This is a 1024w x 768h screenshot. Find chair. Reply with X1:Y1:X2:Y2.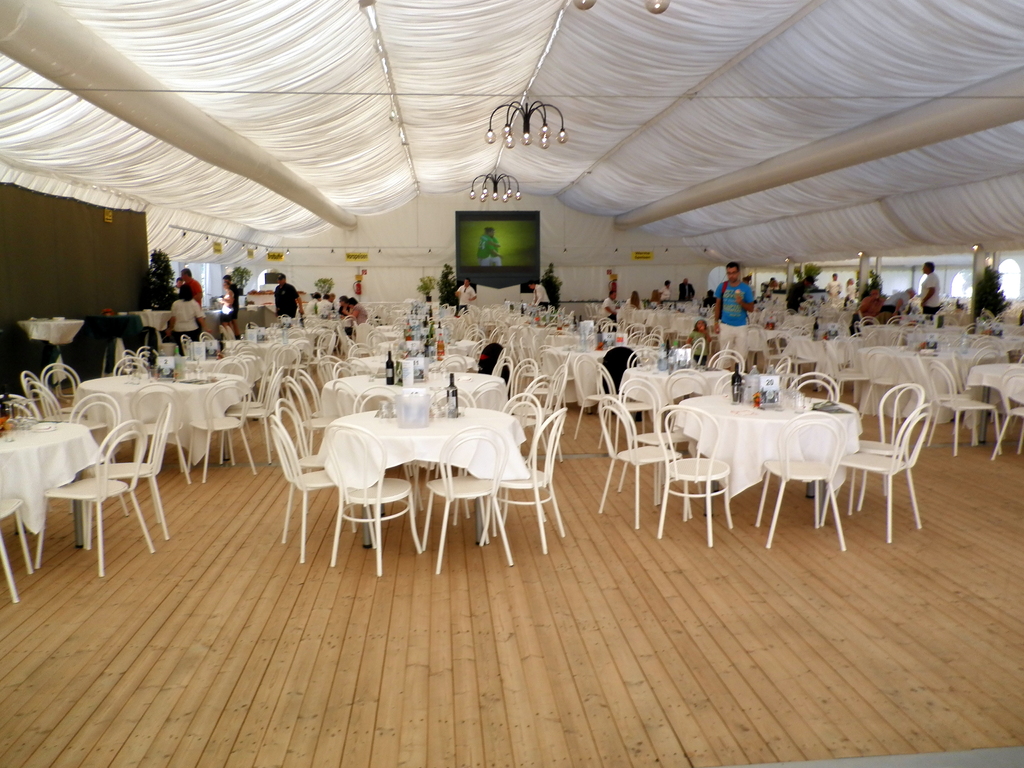
461:388:541:529.
